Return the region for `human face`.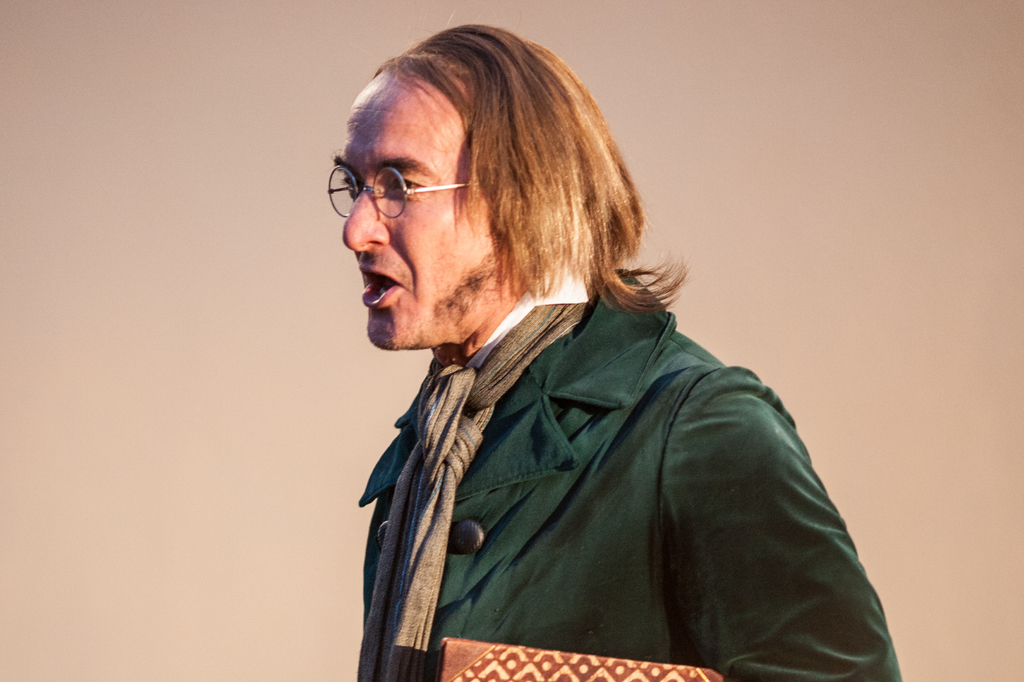
{"left": 332, "top": 63, "right": 504, "bottom": 349}.
